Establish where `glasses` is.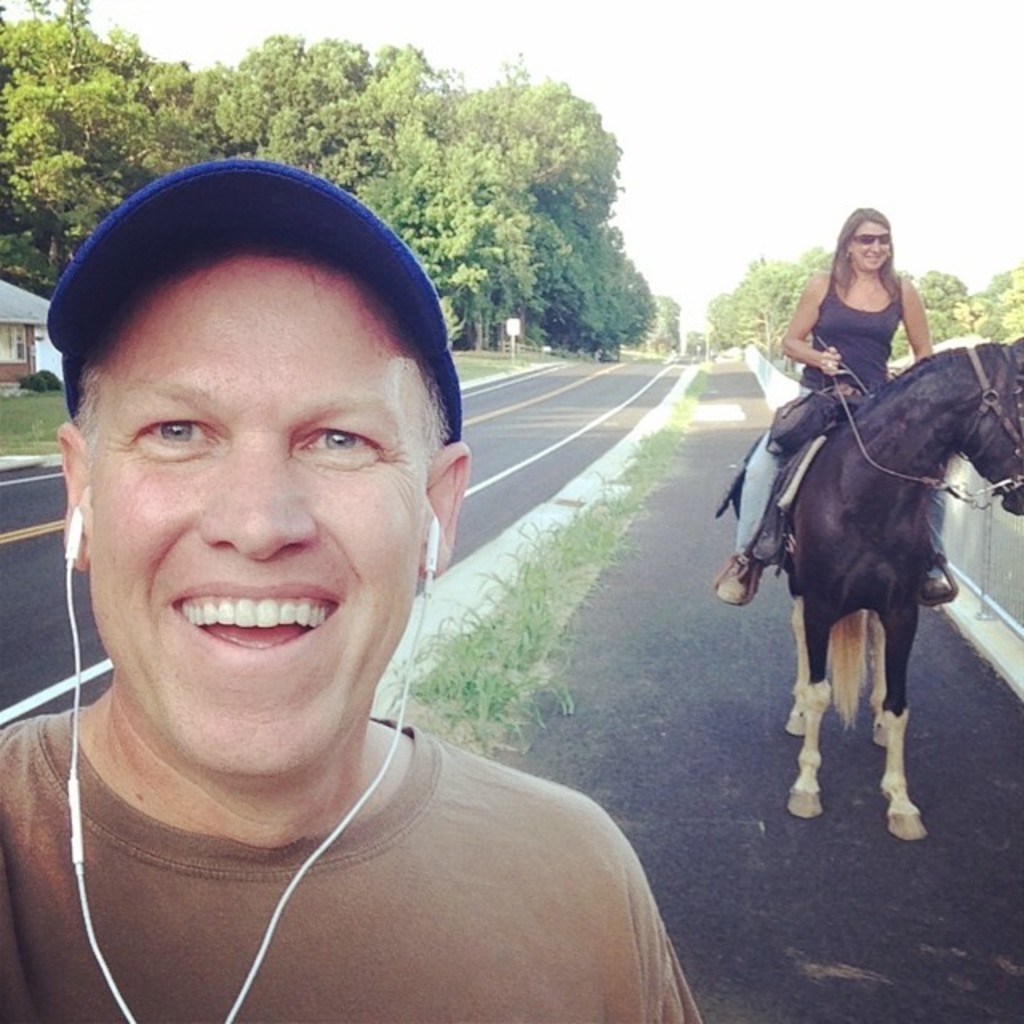
Established at rect(848, 232, 893, 253).
